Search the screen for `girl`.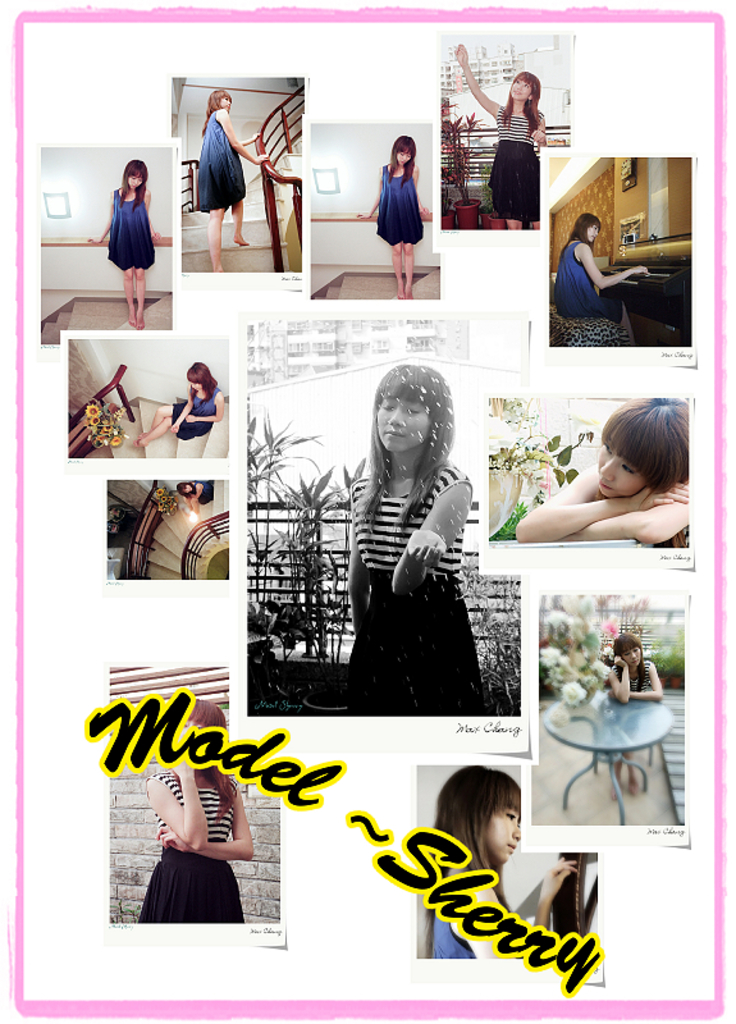
Found at {"left": 604, "top": 631, "right": 668, "bottom": 808}.
